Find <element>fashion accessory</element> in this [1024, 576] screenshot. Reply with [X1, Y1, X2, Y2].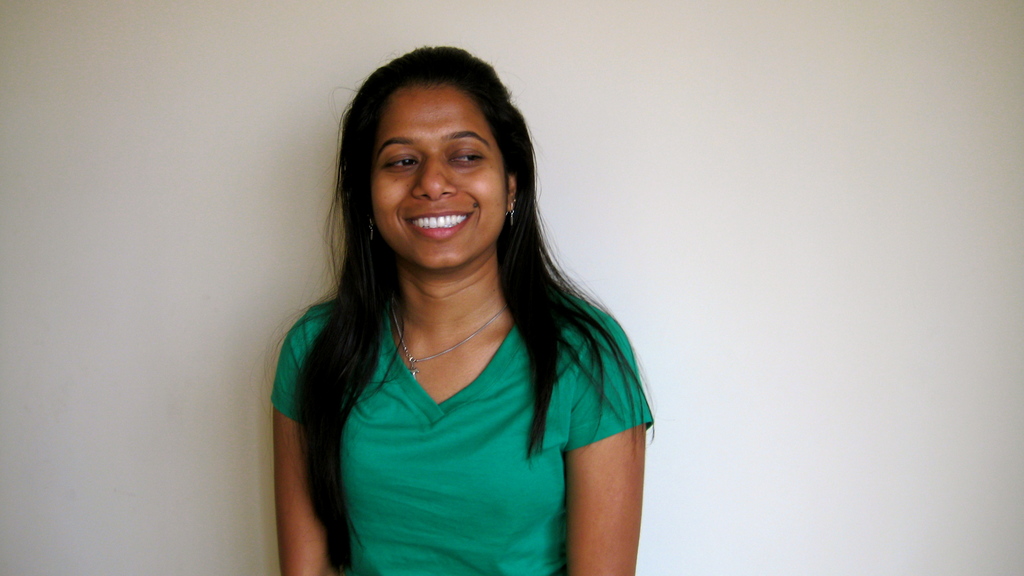
[508, 204, 519, 229].
